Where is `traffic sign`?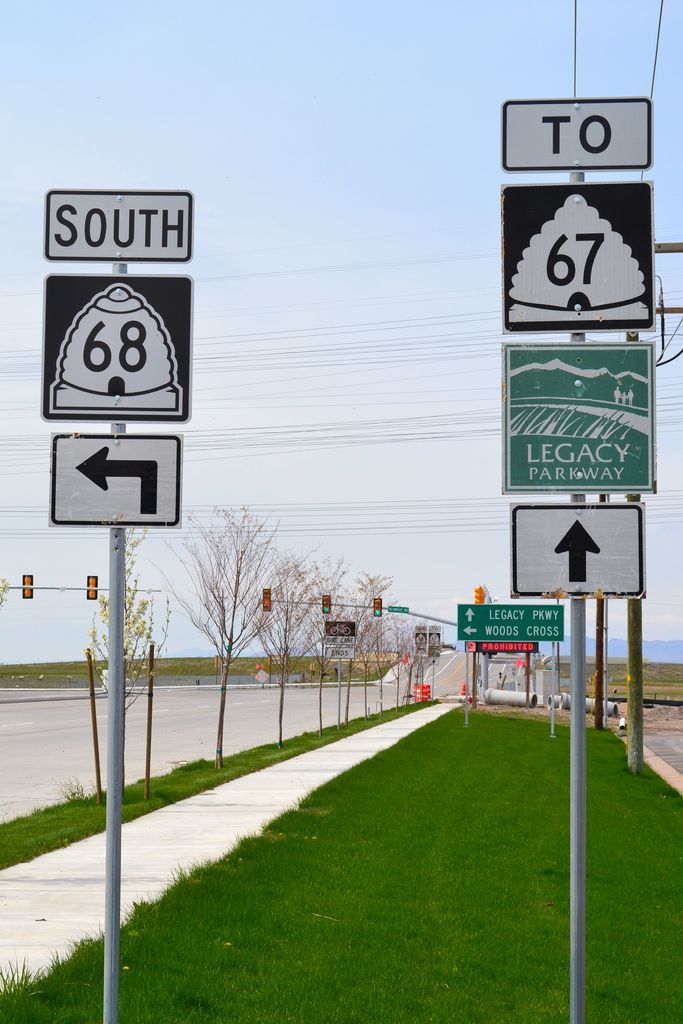
Rect(44, 174, 203, 266).
